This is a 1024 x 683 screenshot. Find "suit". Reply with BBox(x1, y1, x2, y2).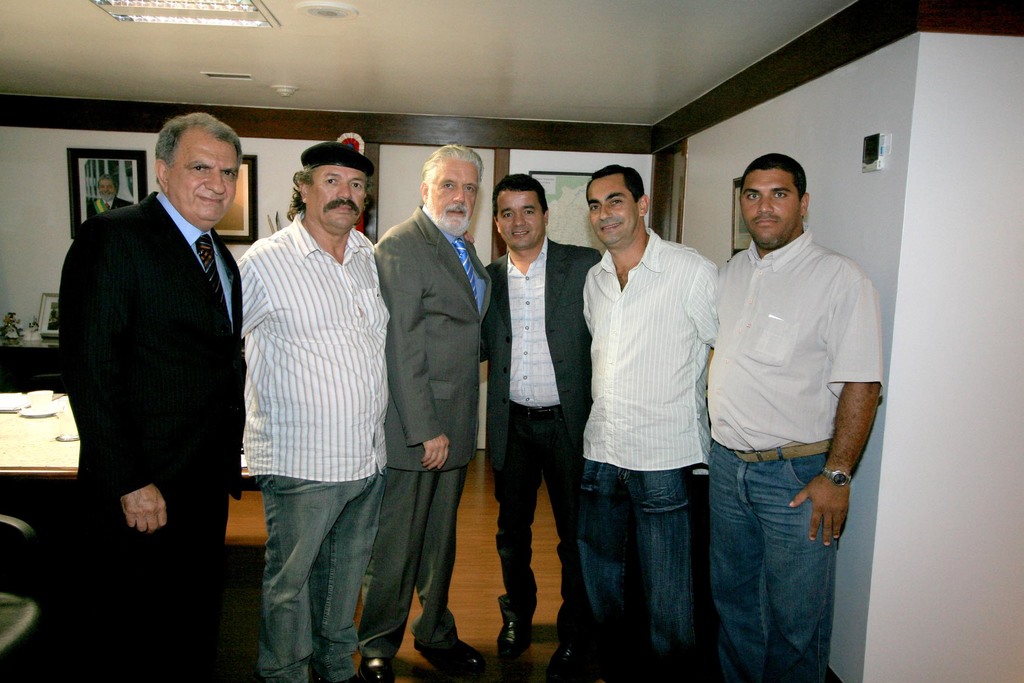
BBox(89, 199, 131, 217).
